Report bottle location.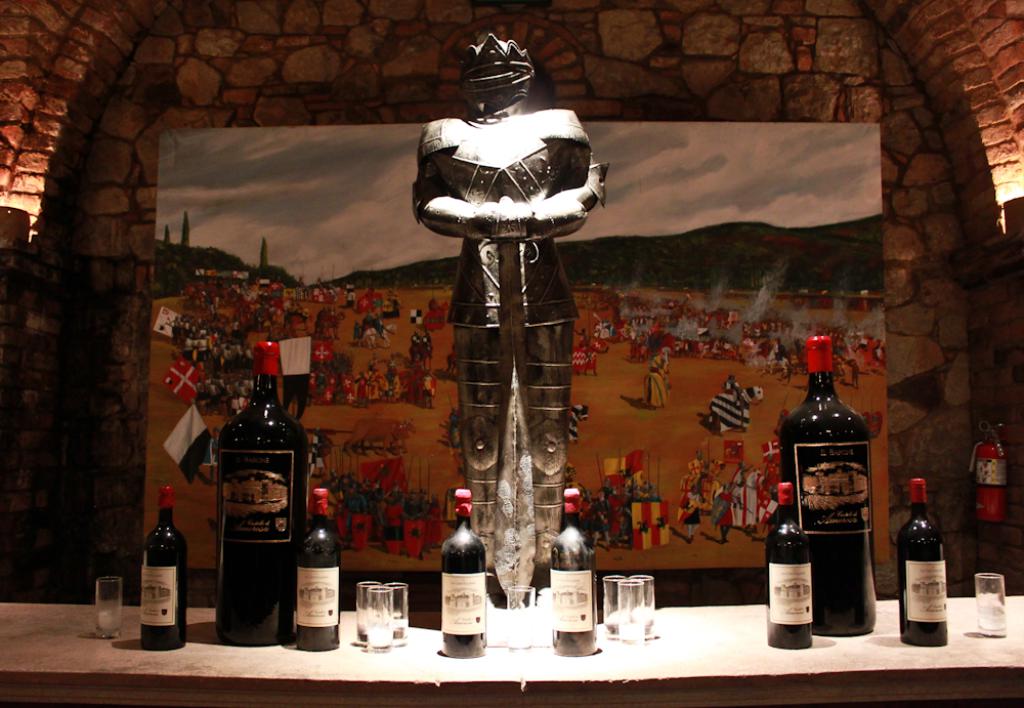
Report: bbox=(297, 475, 337, 645).
